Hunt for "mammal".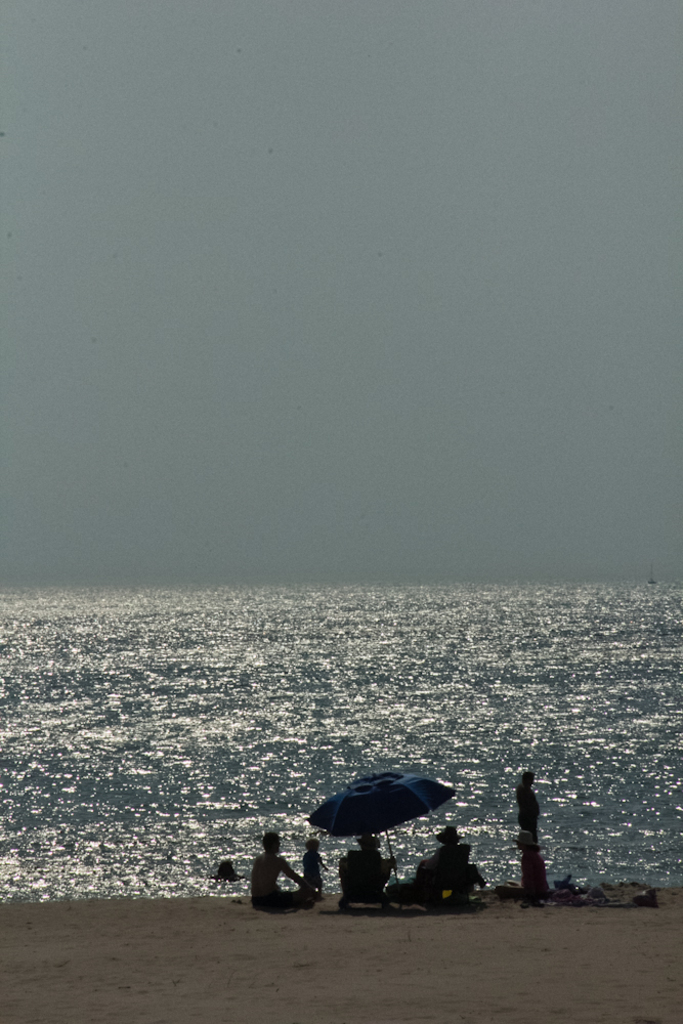
Hunted down at l=513, t=770, r=545, b=838.
